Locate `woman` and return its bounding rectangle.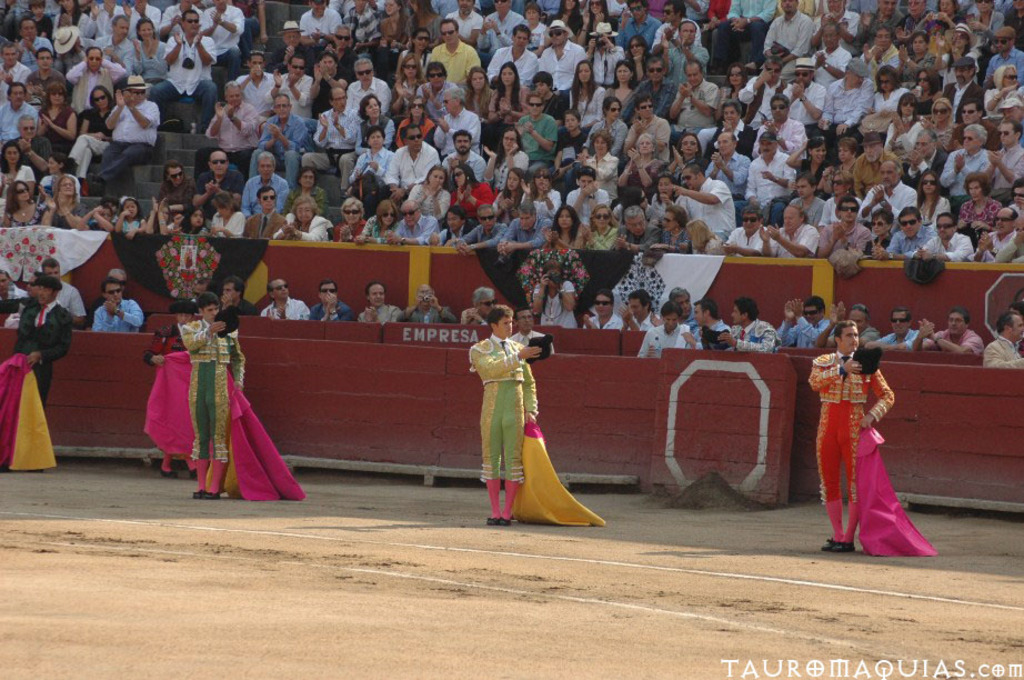
locate(913, 168, 954, 228).
